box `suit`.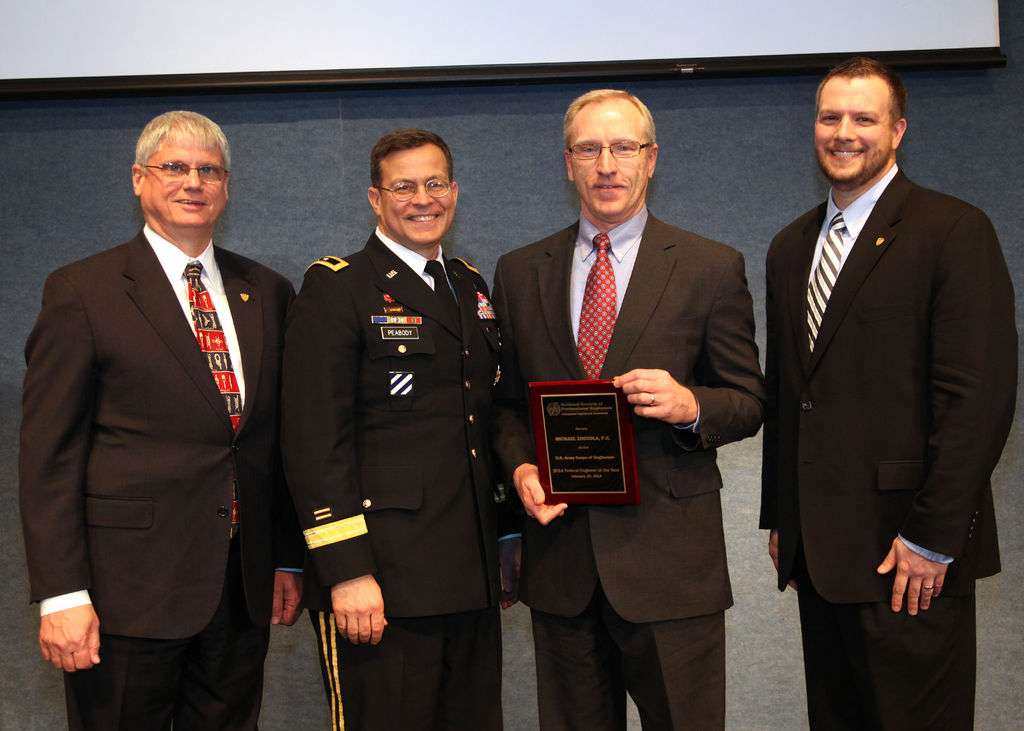
left=14, top=217, right=304, bottom=730.
